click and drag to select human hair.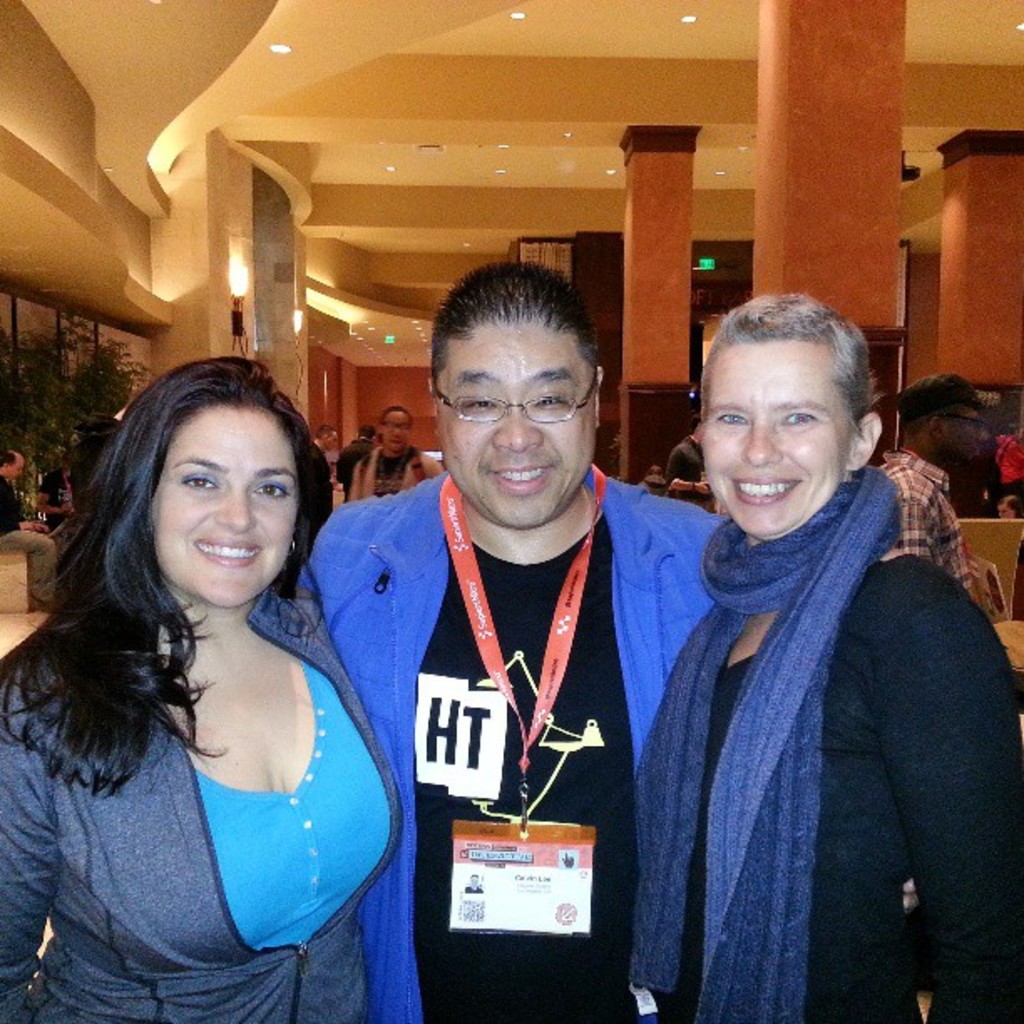
Selection: (47,361,360,842).
